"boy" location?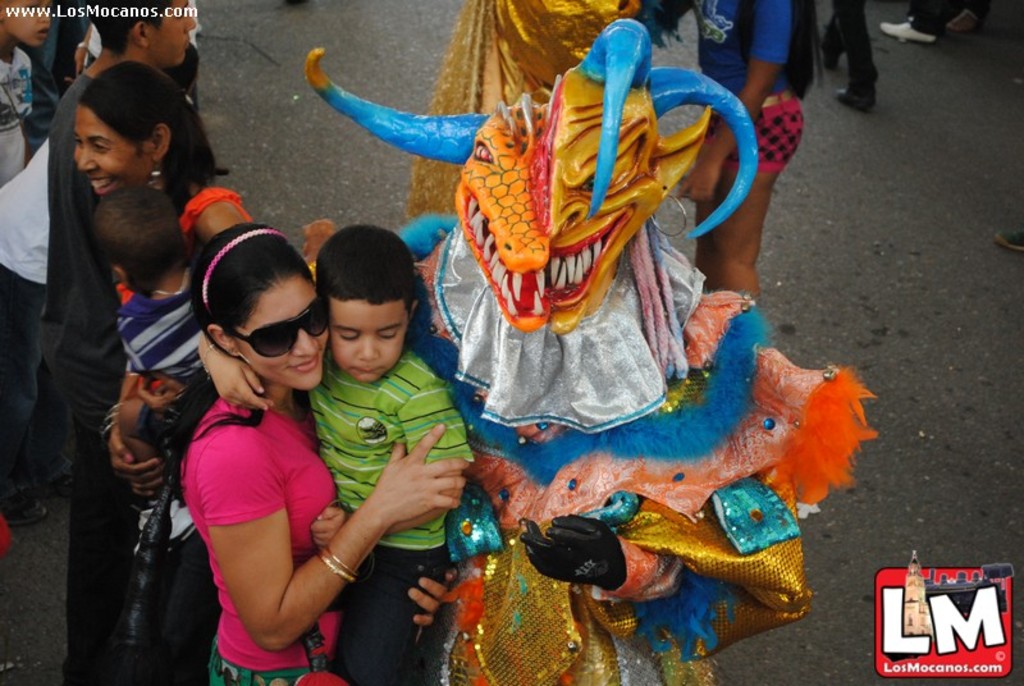
{"x1": 262, "y1": 229, "x2": 470, "y2": 642}
